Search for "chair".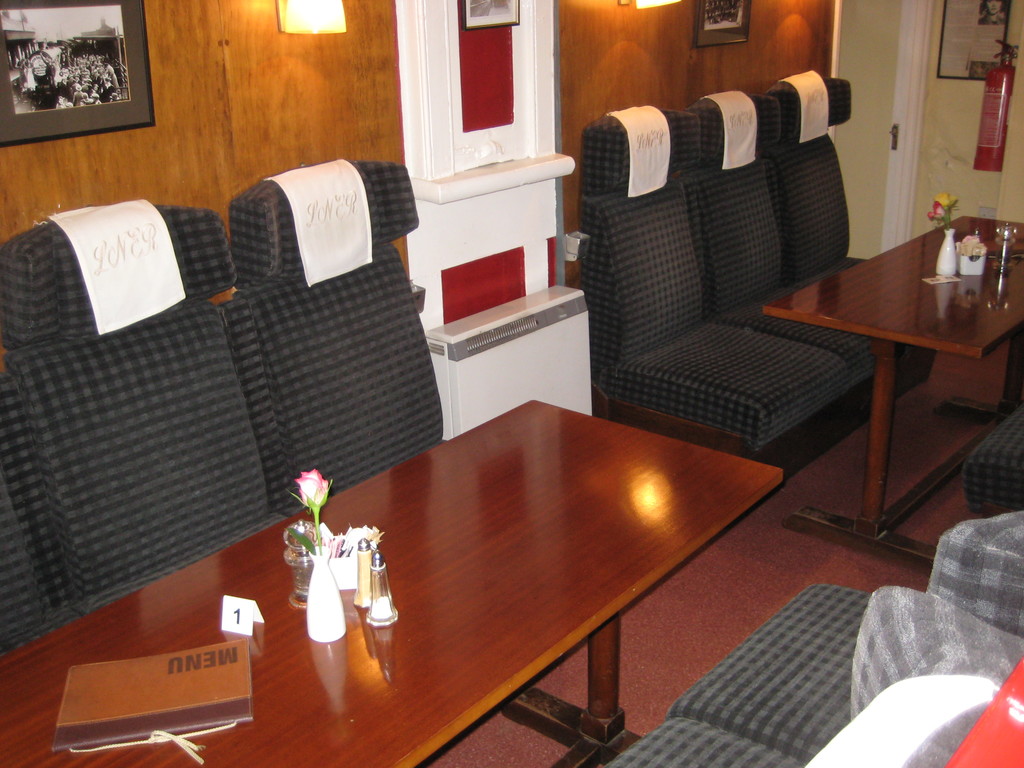
Found at bbox=(220, 157, 450, 515).
